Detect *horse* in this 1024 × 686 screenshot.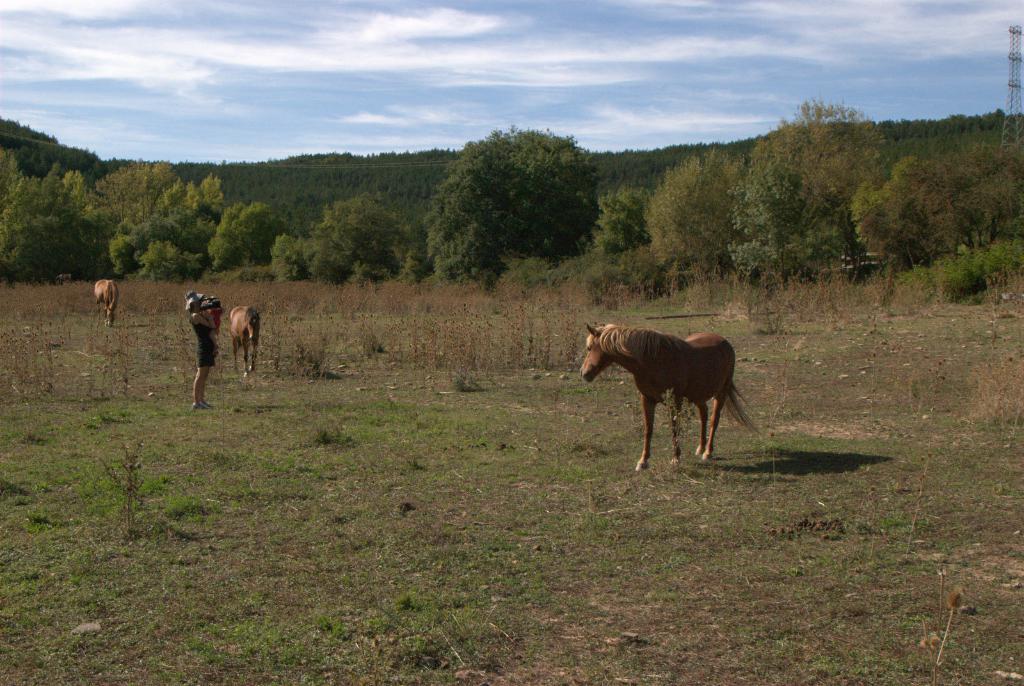
Detection: {"left": 579, "top": 321, "right": 762, "bottom": 471}.
